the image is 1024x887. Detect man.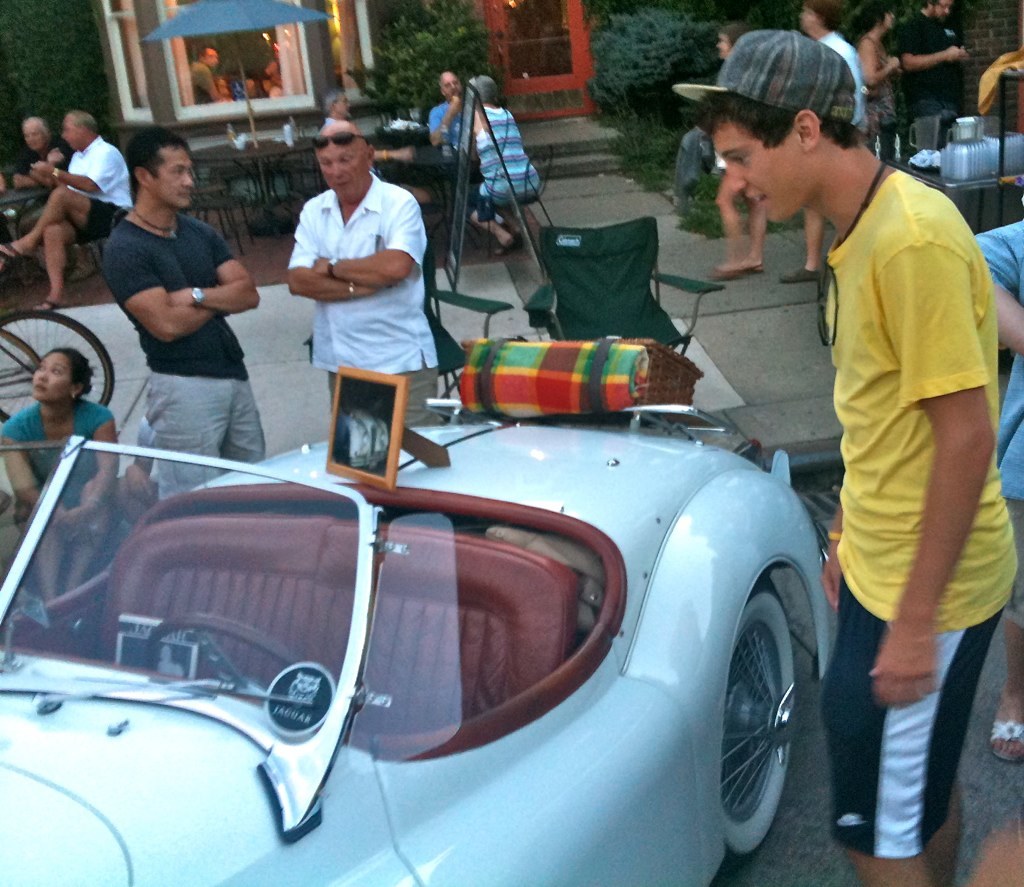
Detection: [721, 43, 1007, 849].
